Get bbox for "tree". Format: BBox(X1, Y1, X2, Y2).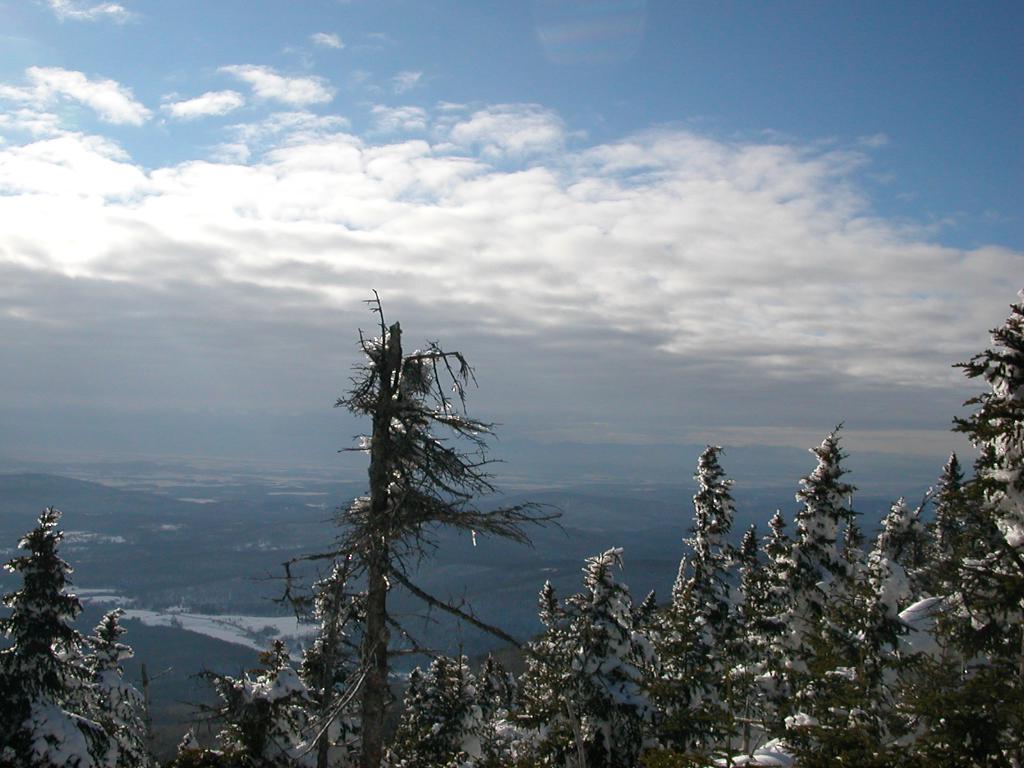
BBox(65, 598, 168, 767).
